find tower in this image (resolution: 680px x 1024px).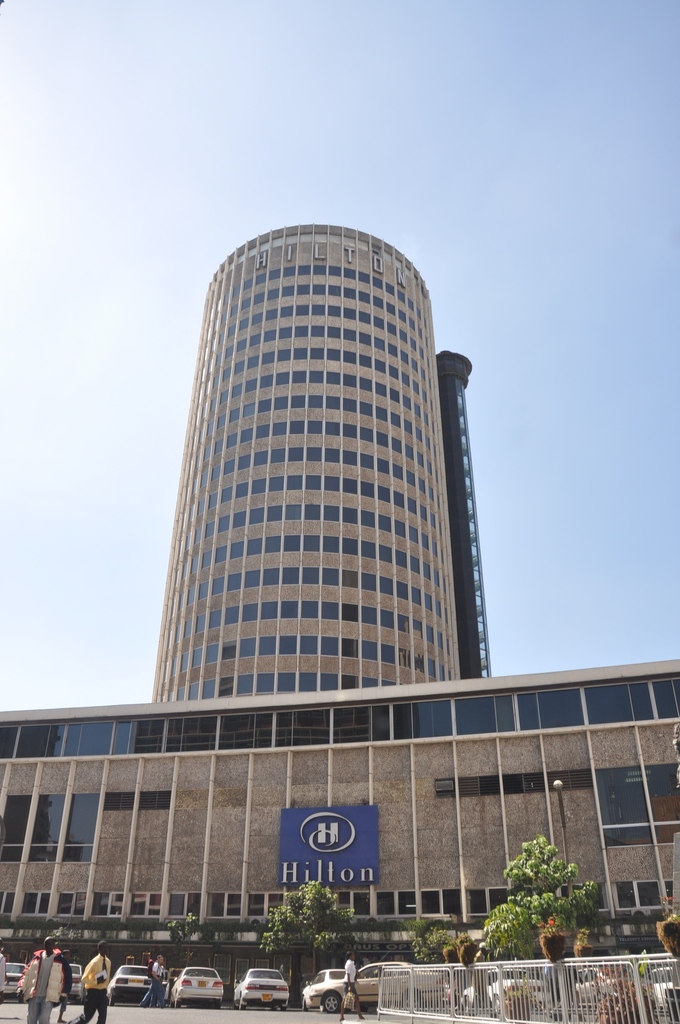
{"left": 154, "top": 221, "right": 503, "bottom": 710}.
